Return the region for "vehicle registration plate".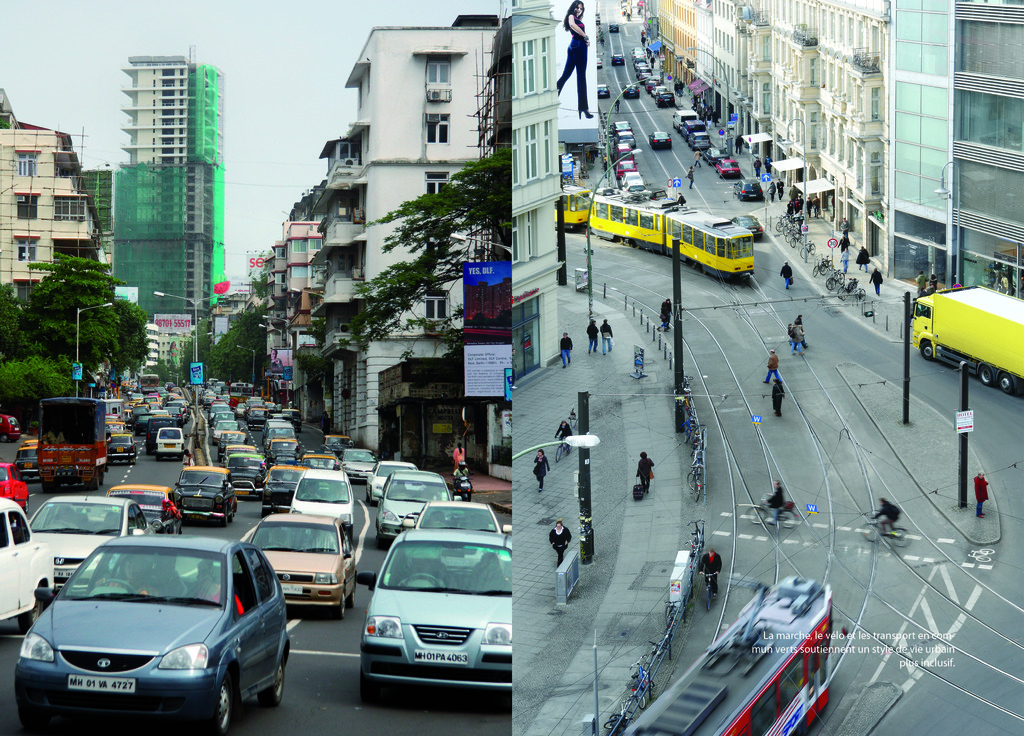
crop(416, 649, 471, 663).
